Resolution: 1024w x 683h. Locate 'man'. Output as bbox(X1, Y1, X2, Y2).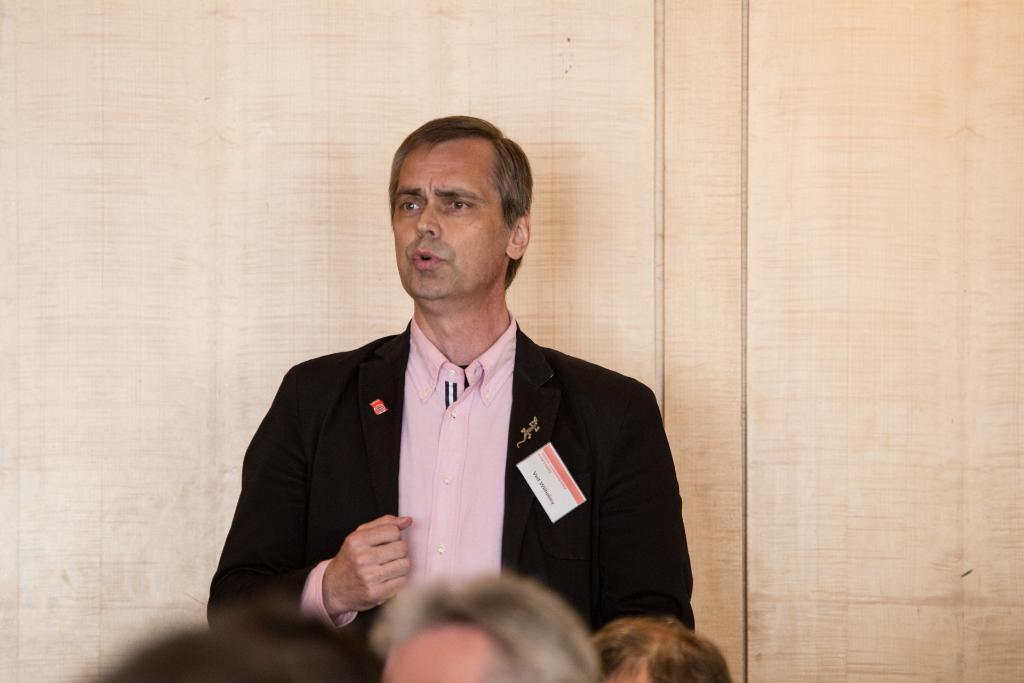
bbox(197, 111, 710, 677).
